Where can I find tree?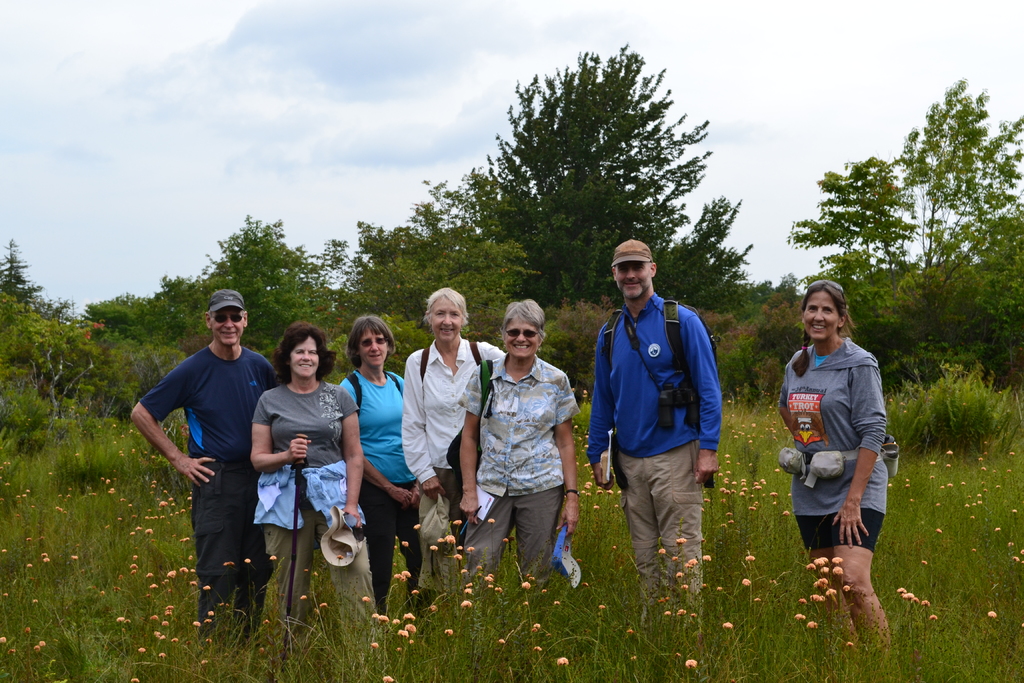
You can find it at select_region(780, 152, 922, 315).
